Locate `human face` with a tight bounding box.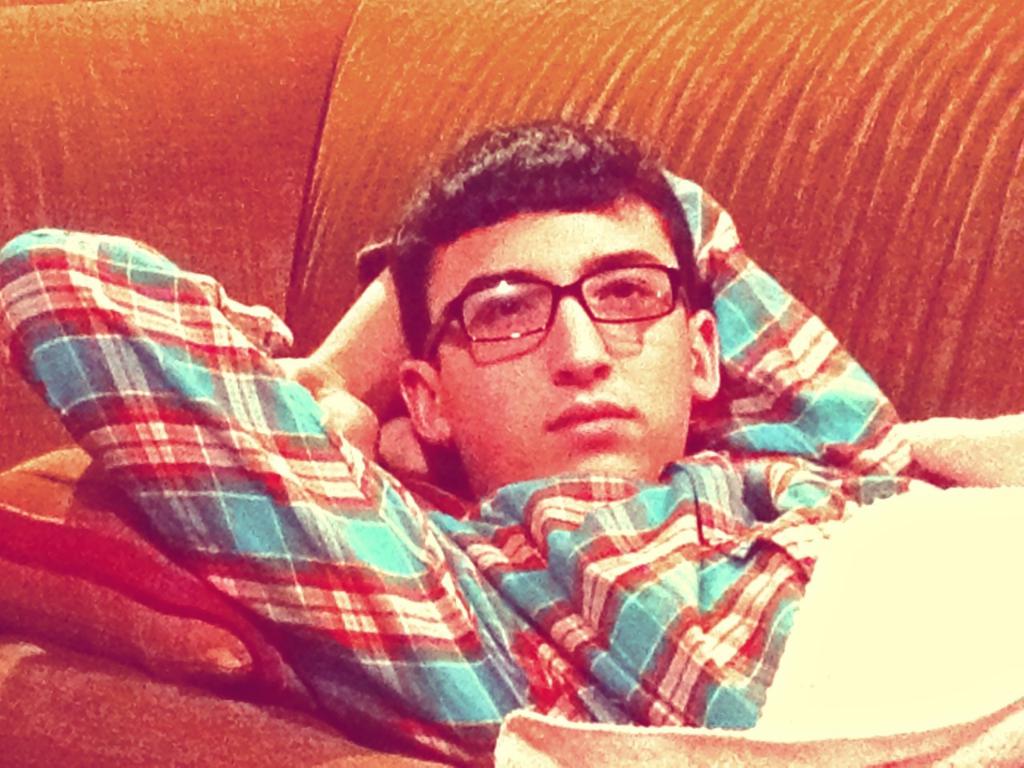
[438,201,691,493].
